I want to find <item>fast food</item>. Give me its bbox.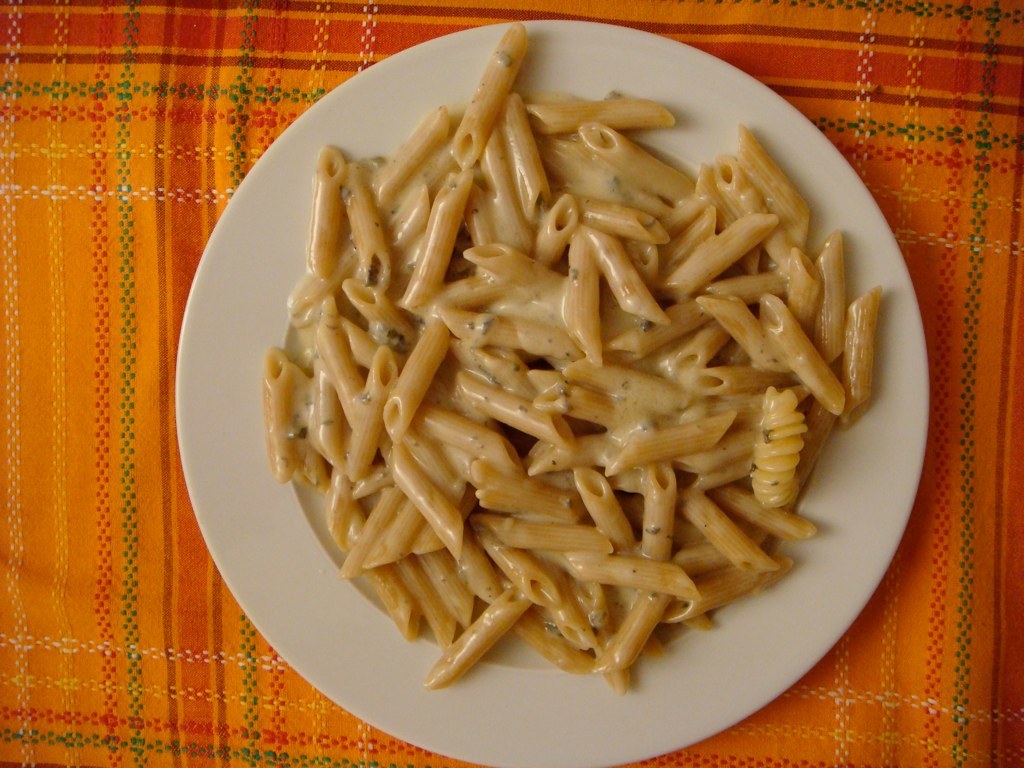
bbox=(675, 486, 778, 570).
